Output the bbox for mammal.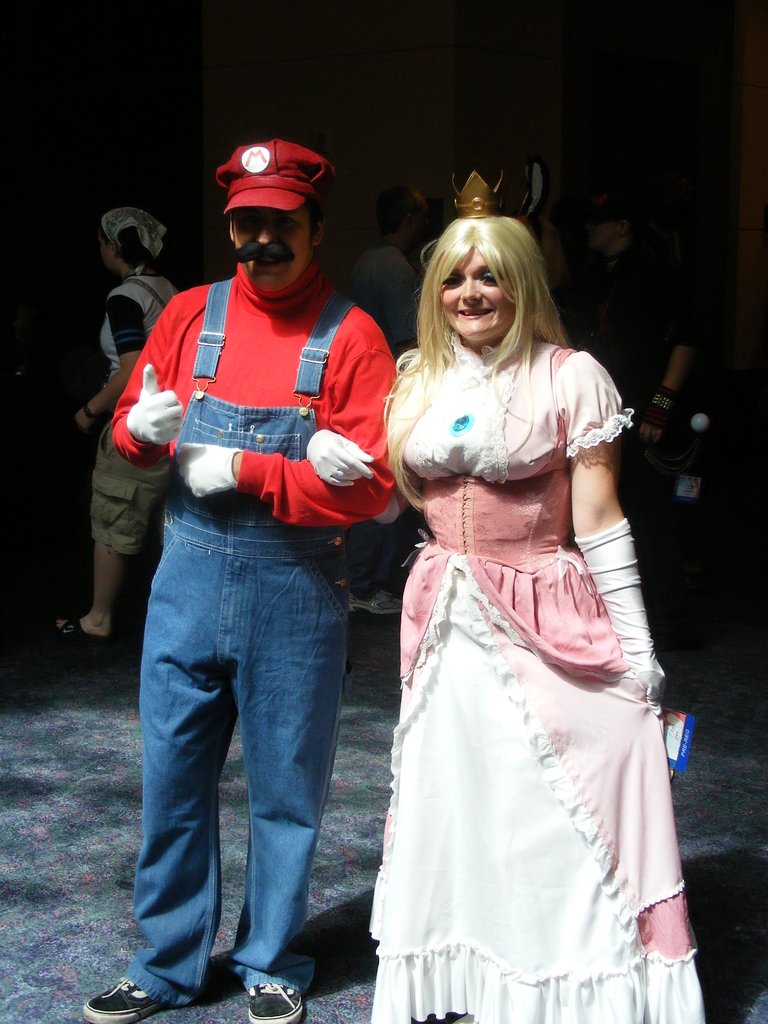
<box>571,180,699,554</box>.
